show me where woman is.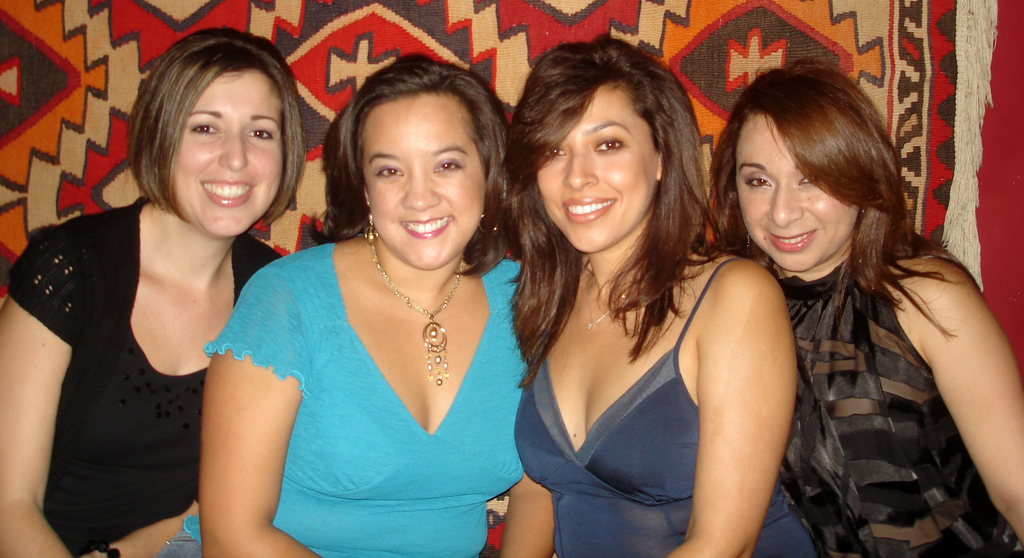
woman is at bbox=[709, 60, 1023, 557].
